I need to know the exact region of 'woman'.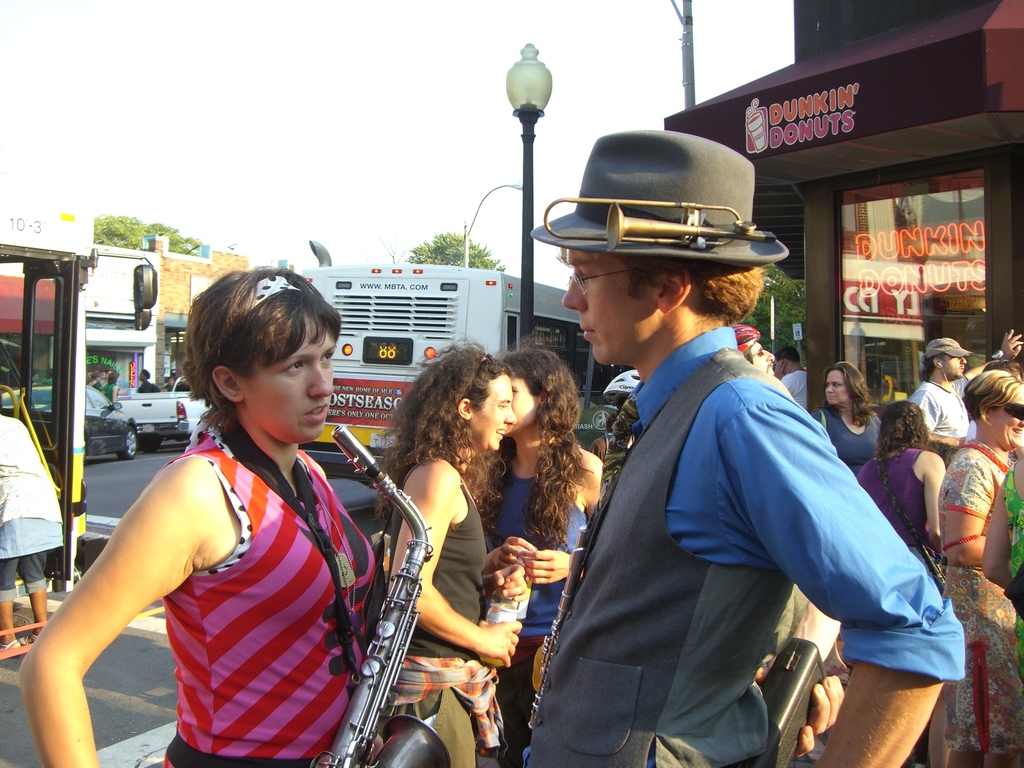
Region: [left=106, top=373, right=120, bottom=406].
